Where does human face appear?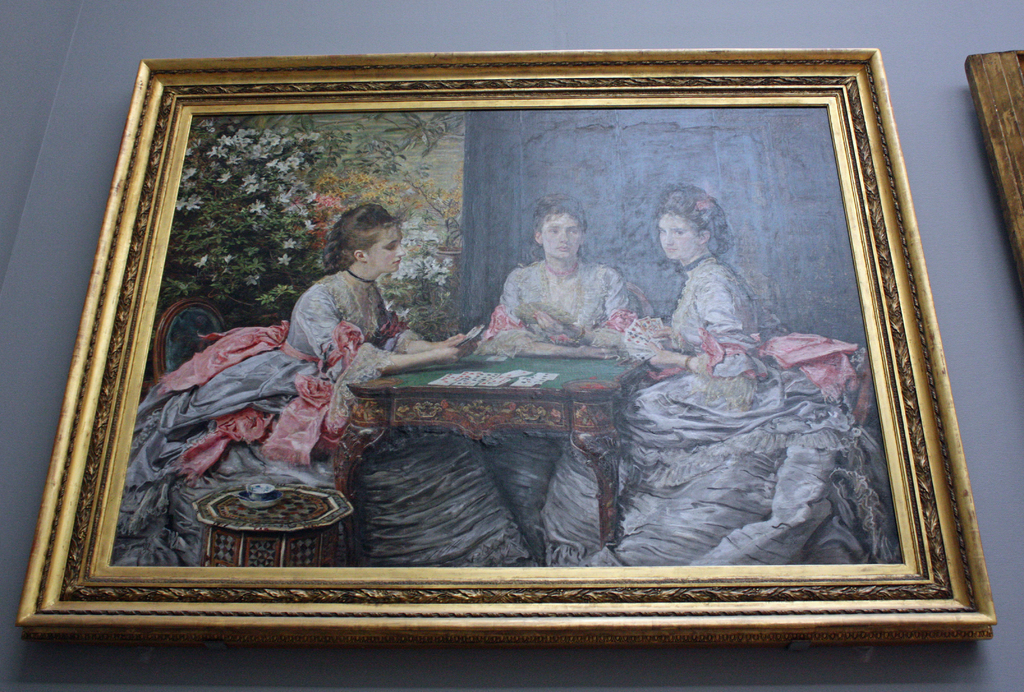
Appears at left=659, top=211, right=703, bottom=263.
